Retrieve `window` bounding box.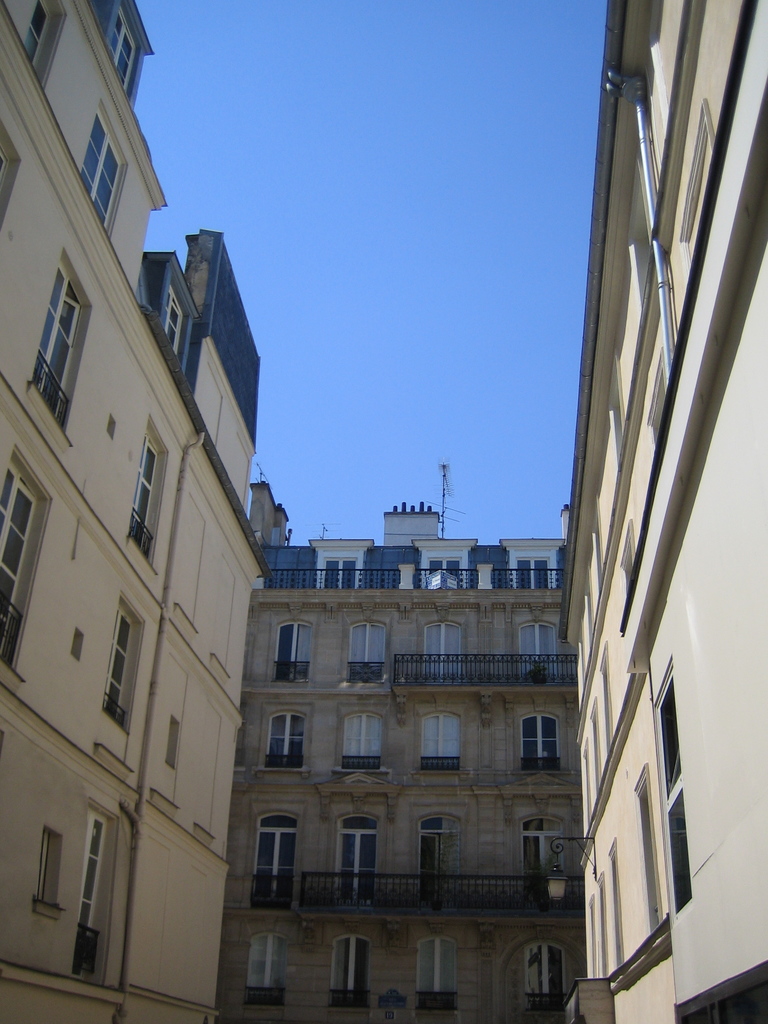
Bounding box: bbox=[156, 294, 188, 371].
